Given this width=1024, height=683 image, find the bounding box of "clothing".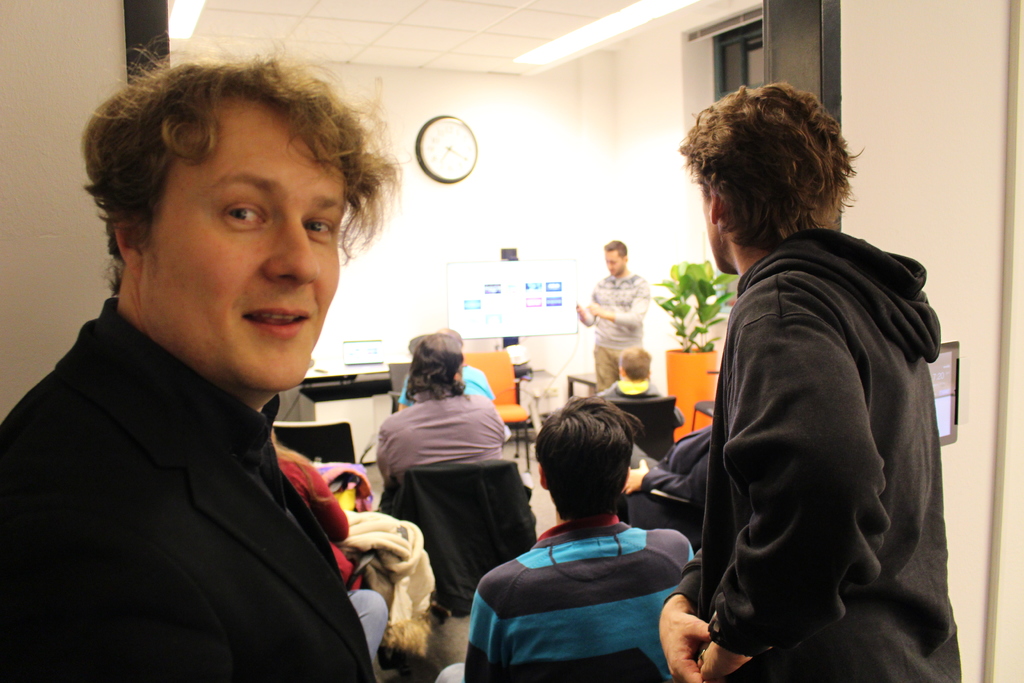
bbox(0, 292, 380, 682).
